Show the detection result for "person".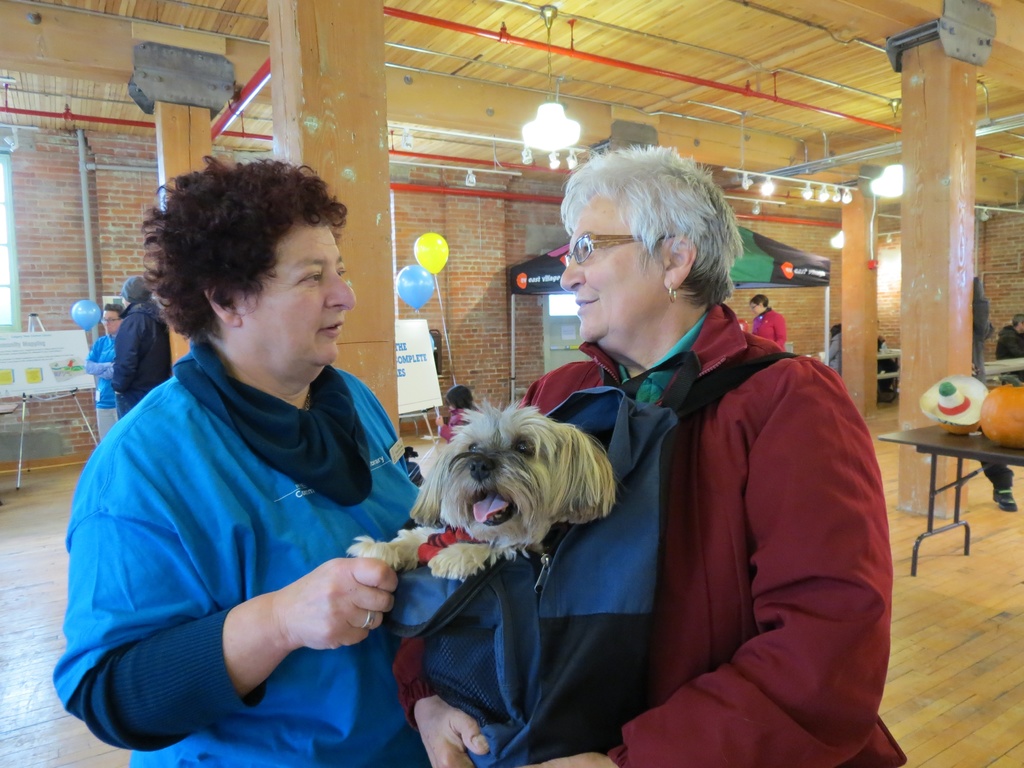
bbox=(964, 272, 993, 392).
